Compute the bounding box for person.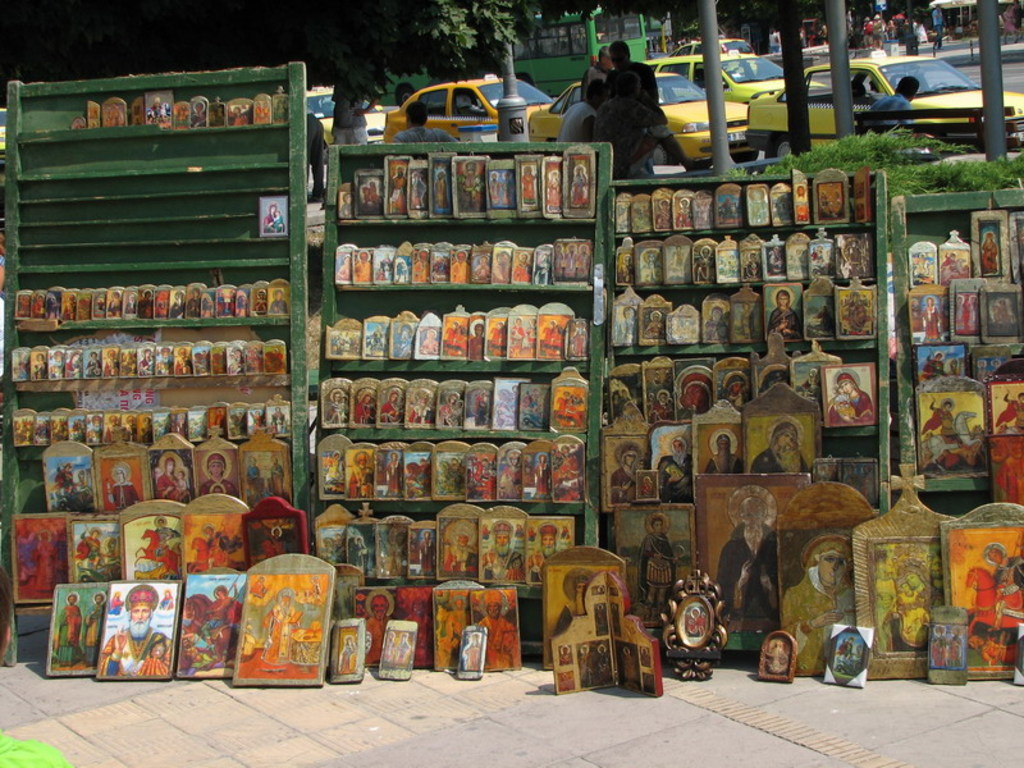
box(609, 381, 634, 431).
